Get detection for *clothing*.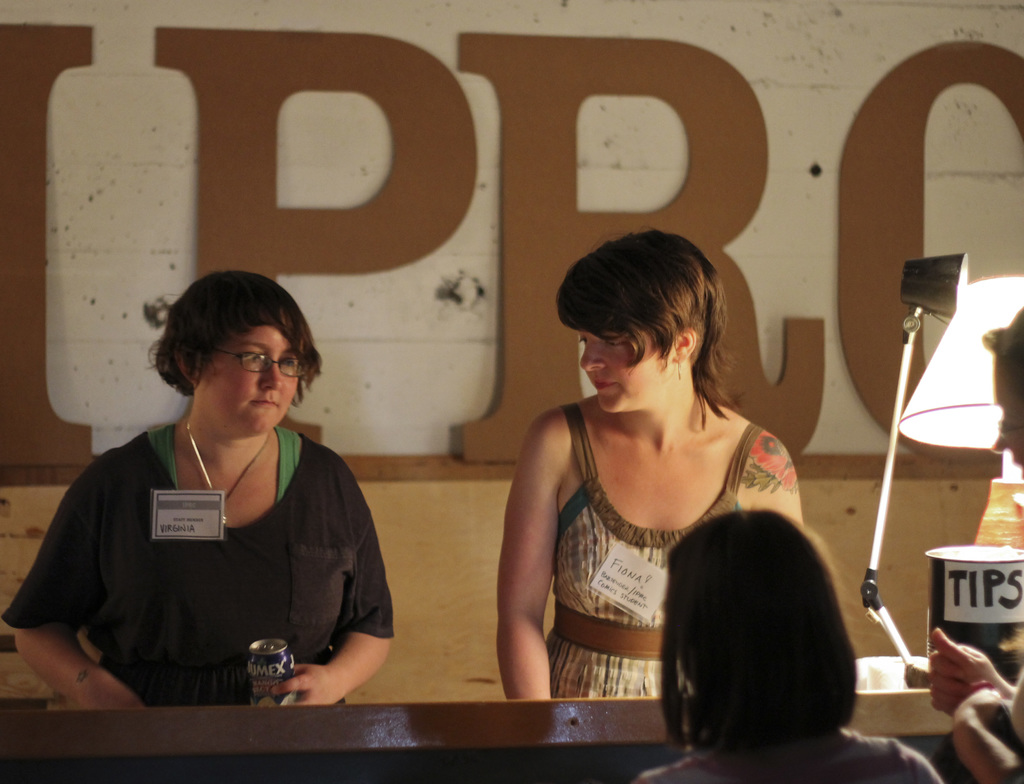
Detection: (left=531, top=386, right=836, bottom=744).
